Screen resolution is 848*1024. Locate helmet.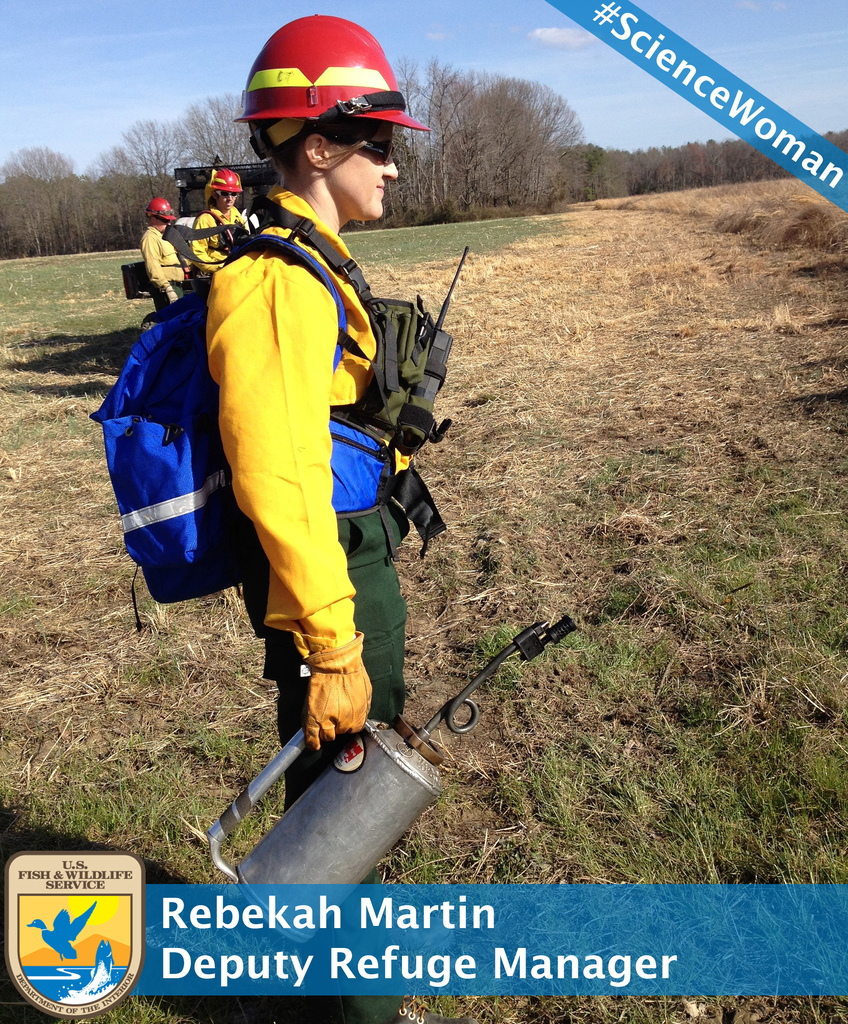
{"x1": 144, "y1": 198, "x2": 177, "y2": 226}.
